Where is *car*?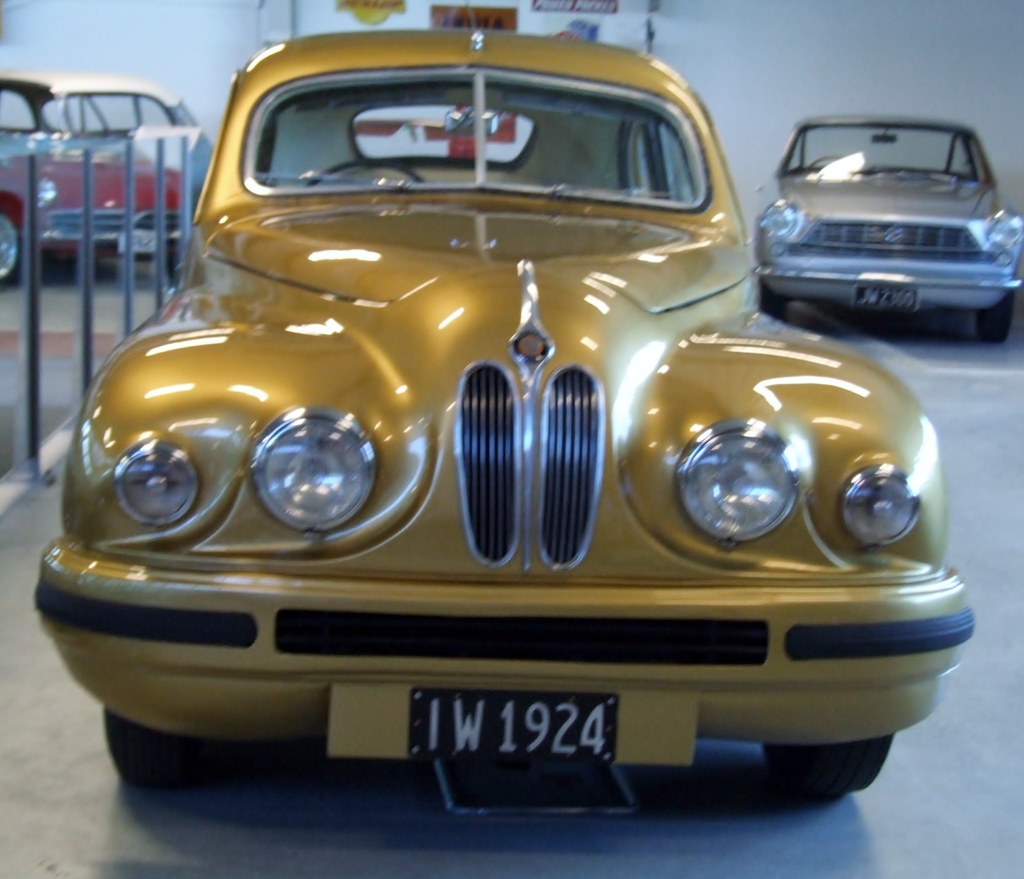
left=0, top=70, right=214, bottom=292.
